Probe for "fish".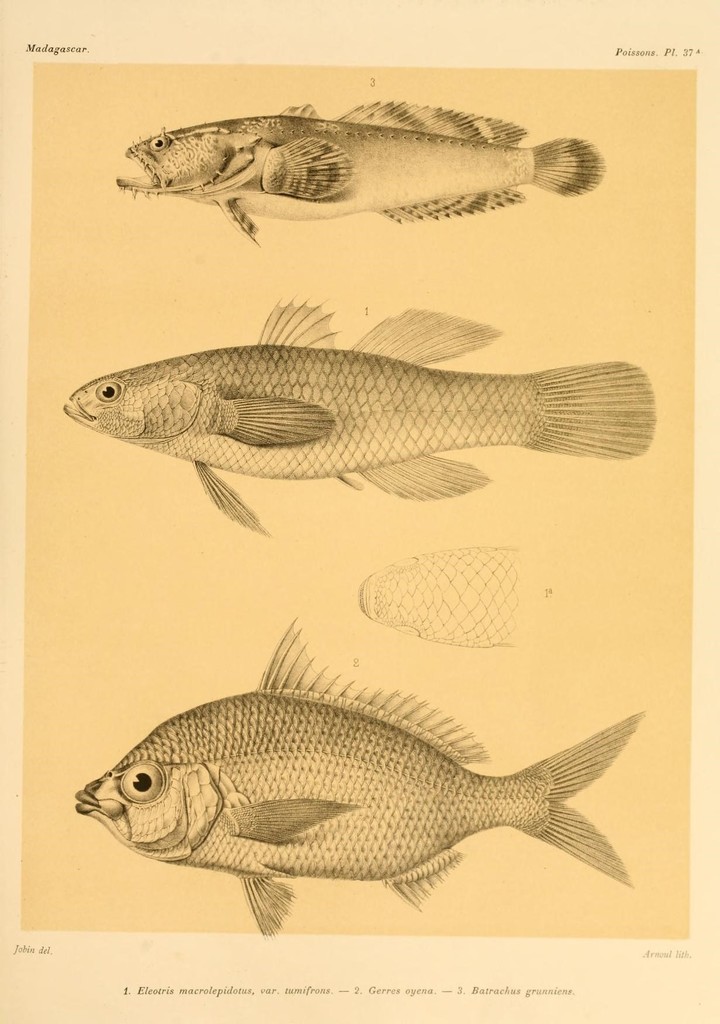
Probe result: <region>53, 288, 660, 541</region>.
